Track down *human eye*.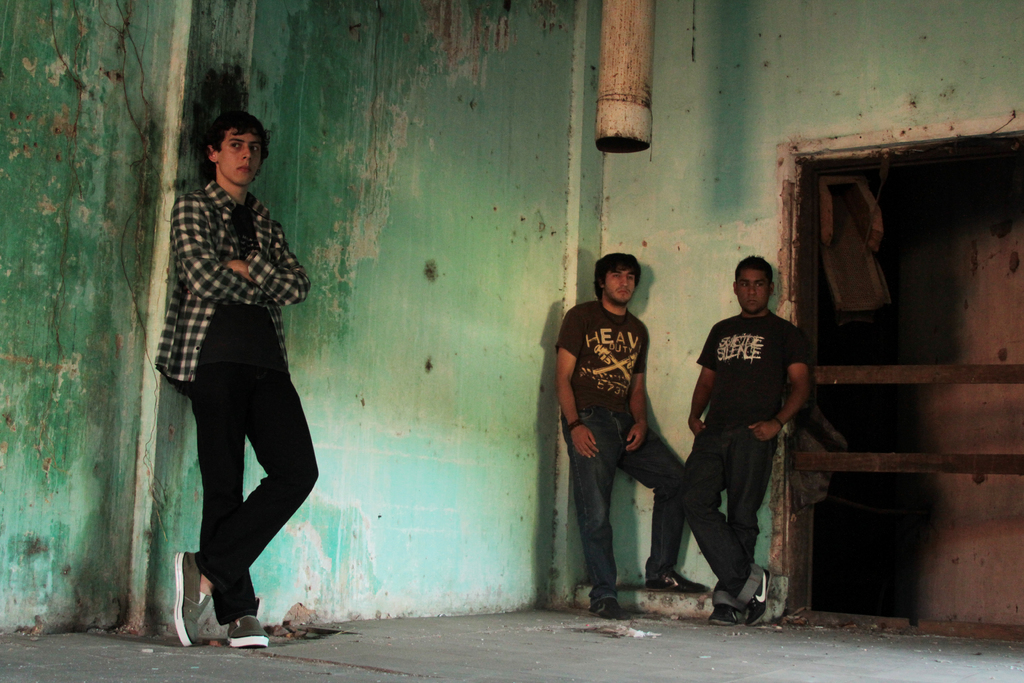
Tracked to [left=611, top=272, right=620, bottom=279].
